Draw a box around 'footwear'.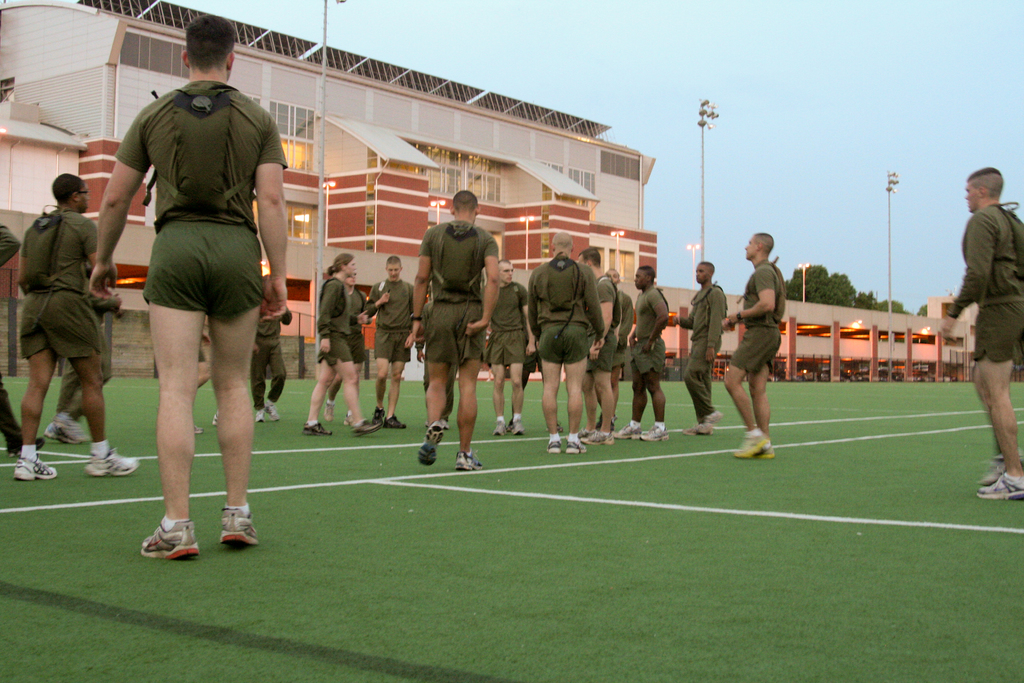
region(13, 456, 55, 484).
